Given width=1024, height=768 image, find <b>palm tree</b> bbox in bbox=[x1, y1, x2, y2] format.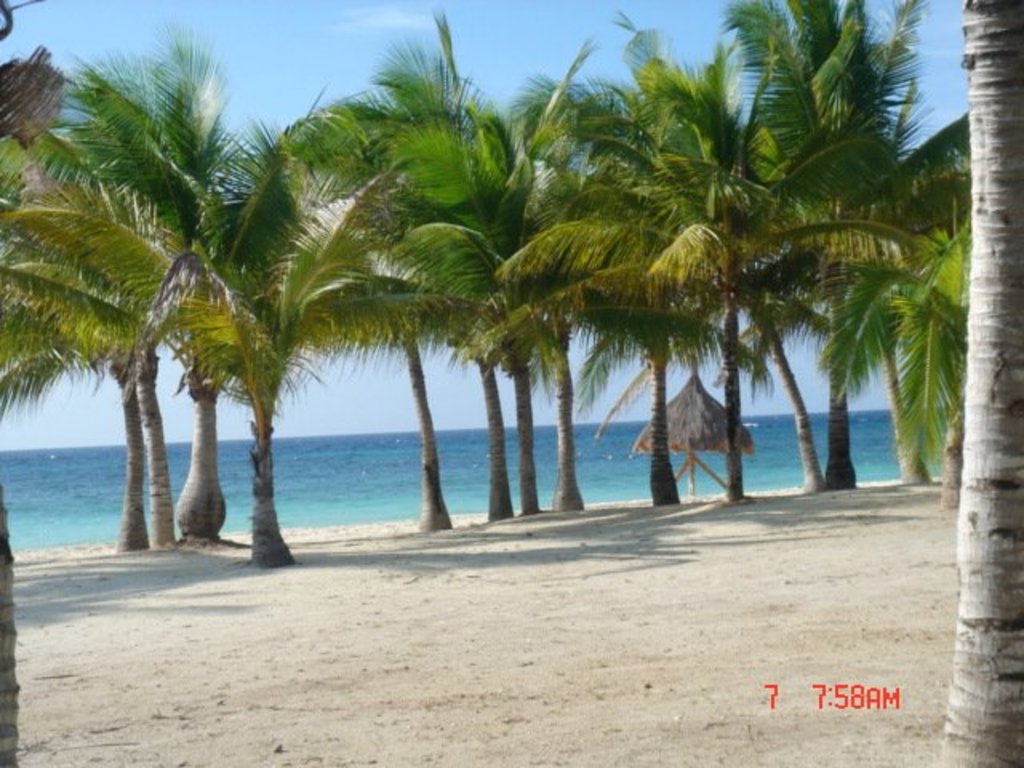
bbox=[158, 187, 400, 466].
